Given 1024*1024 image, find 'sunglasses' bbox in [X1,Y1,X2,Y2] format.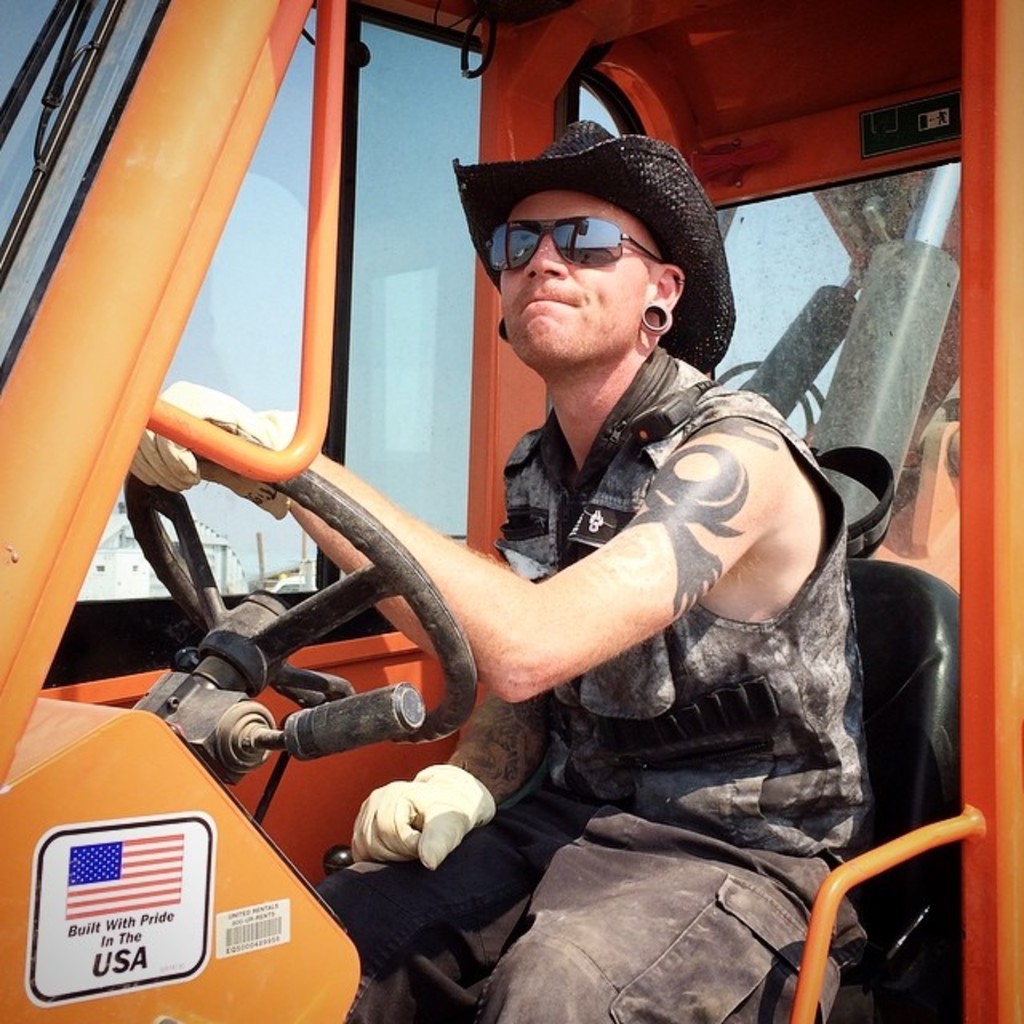
[486,213,667,294].
